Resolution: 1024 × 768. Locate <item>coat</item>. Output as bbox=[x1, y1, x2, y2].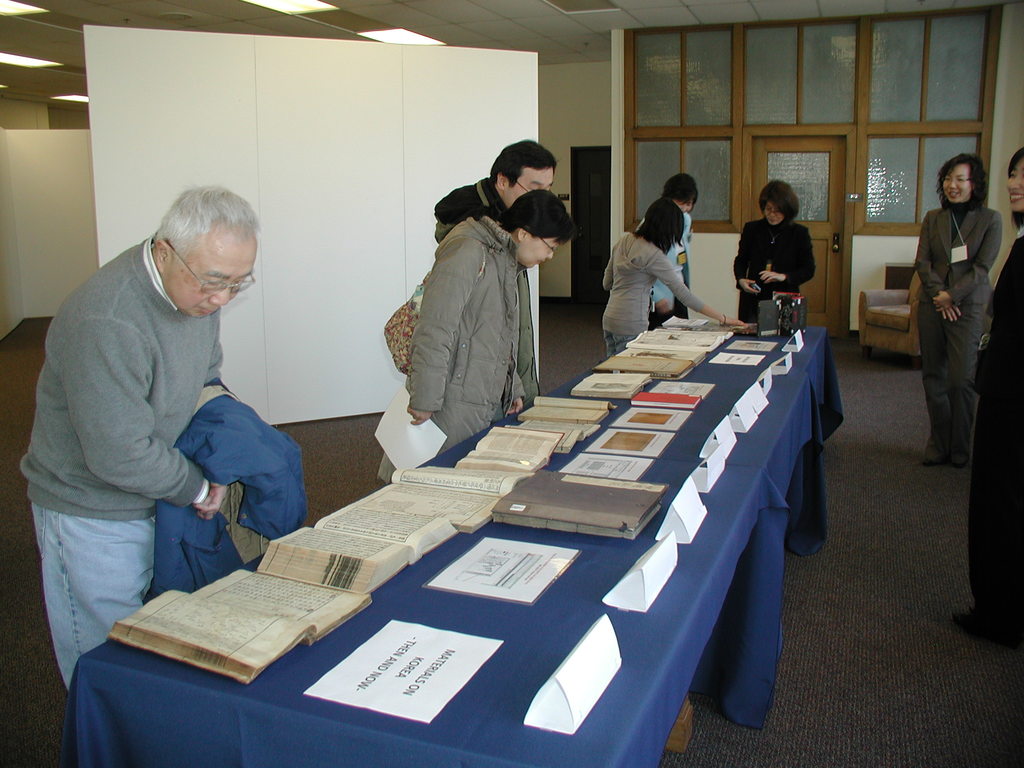
bbox=[730, 224, 820, 323].
